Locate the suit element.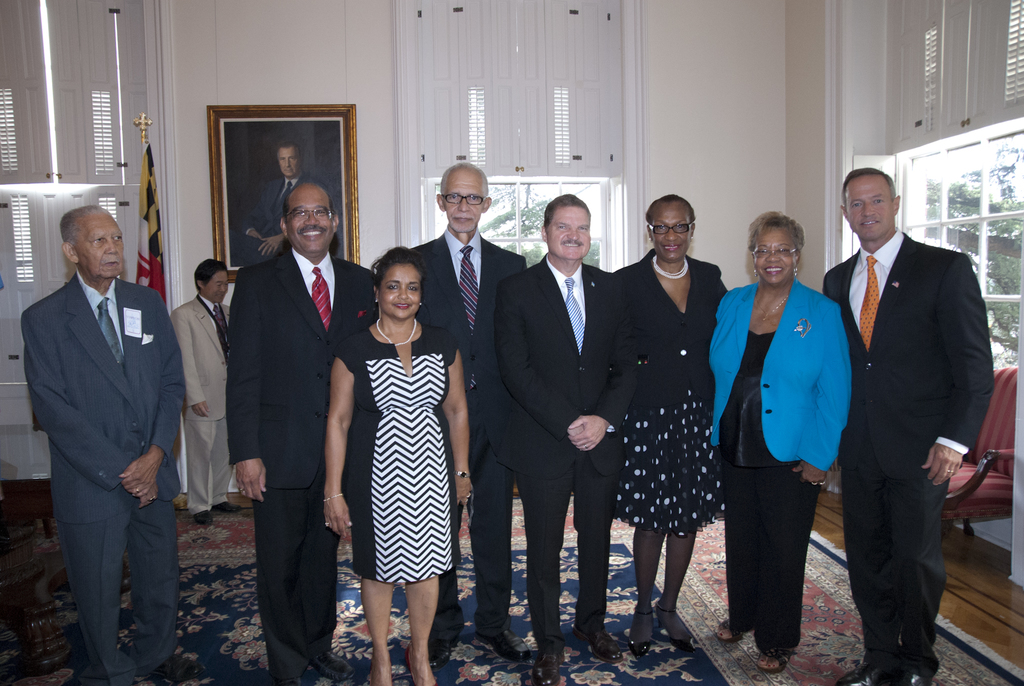
Element bbox: <region>228, 245, 378, 685</region>.
